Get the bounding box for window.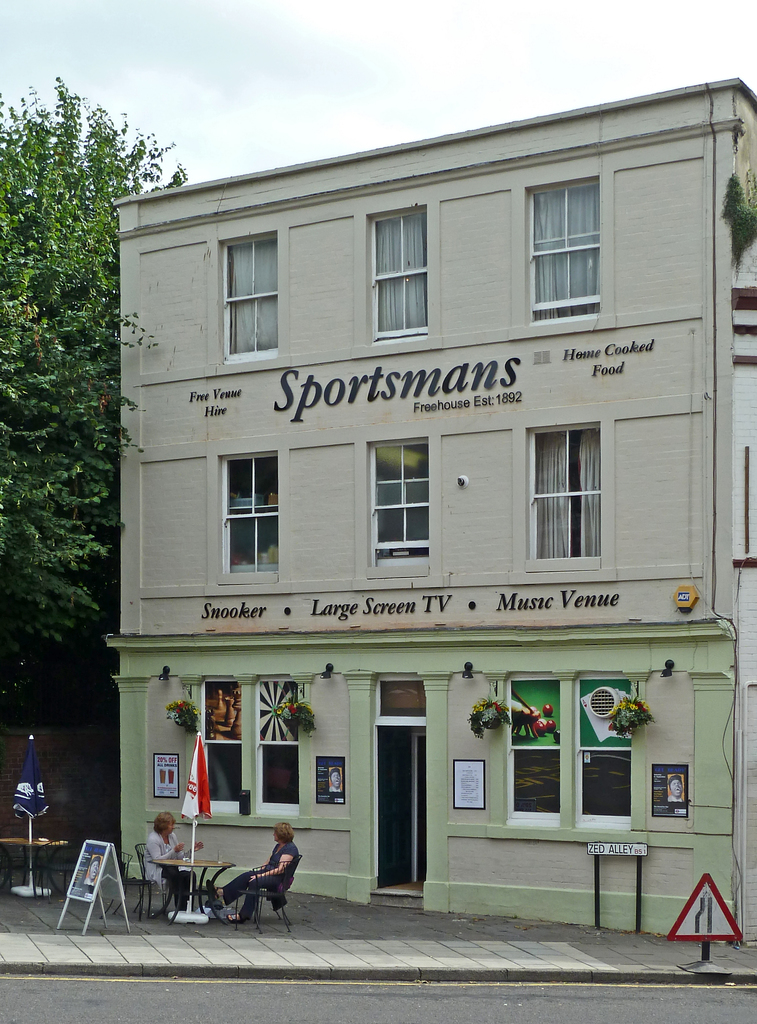
[371, 200, 428, 335].
